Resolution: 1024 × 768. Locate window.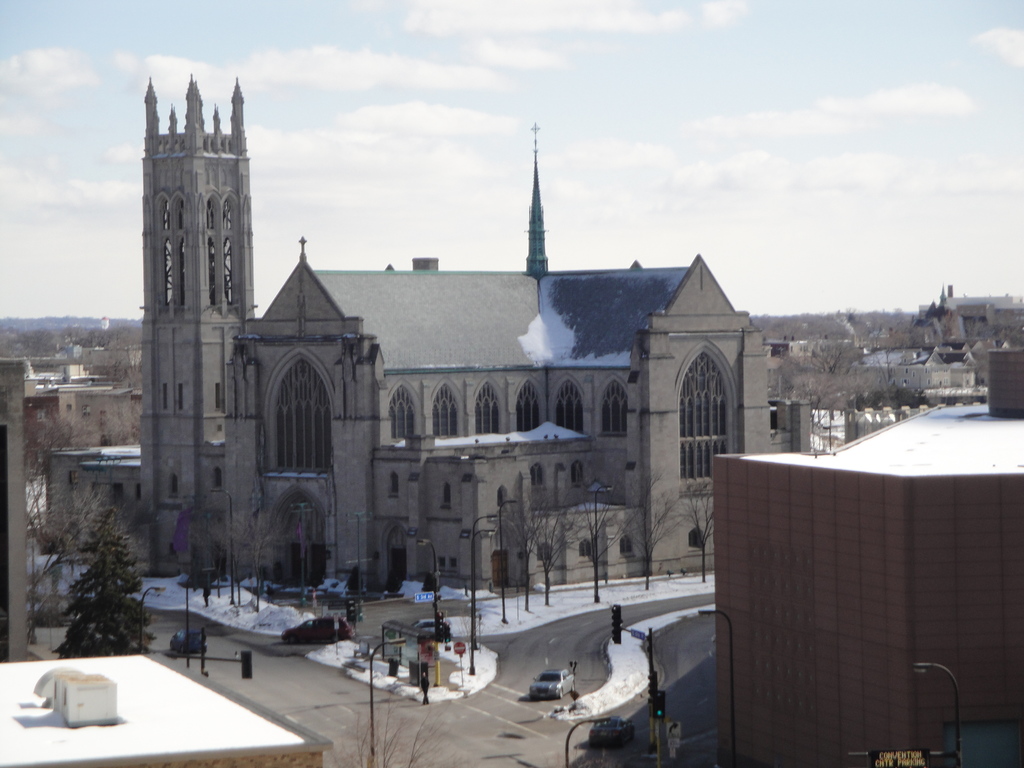
<box>678,345,738,476</box>.
